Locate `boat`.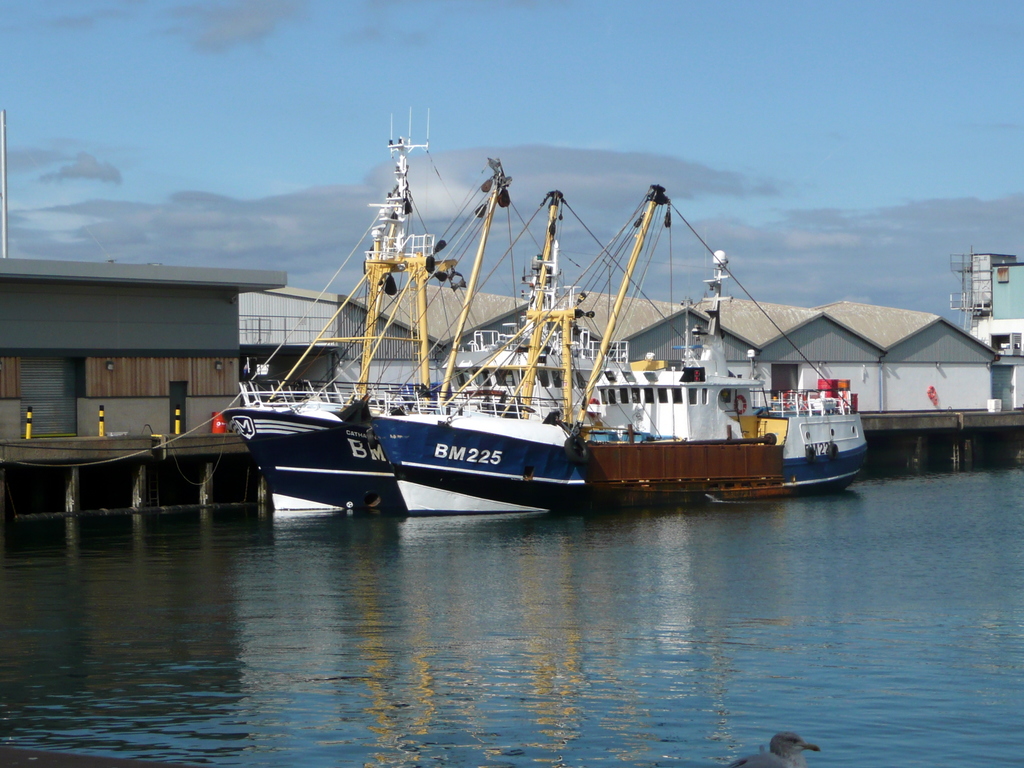
Bounding box: select_region(365, 176, 872, 500).
